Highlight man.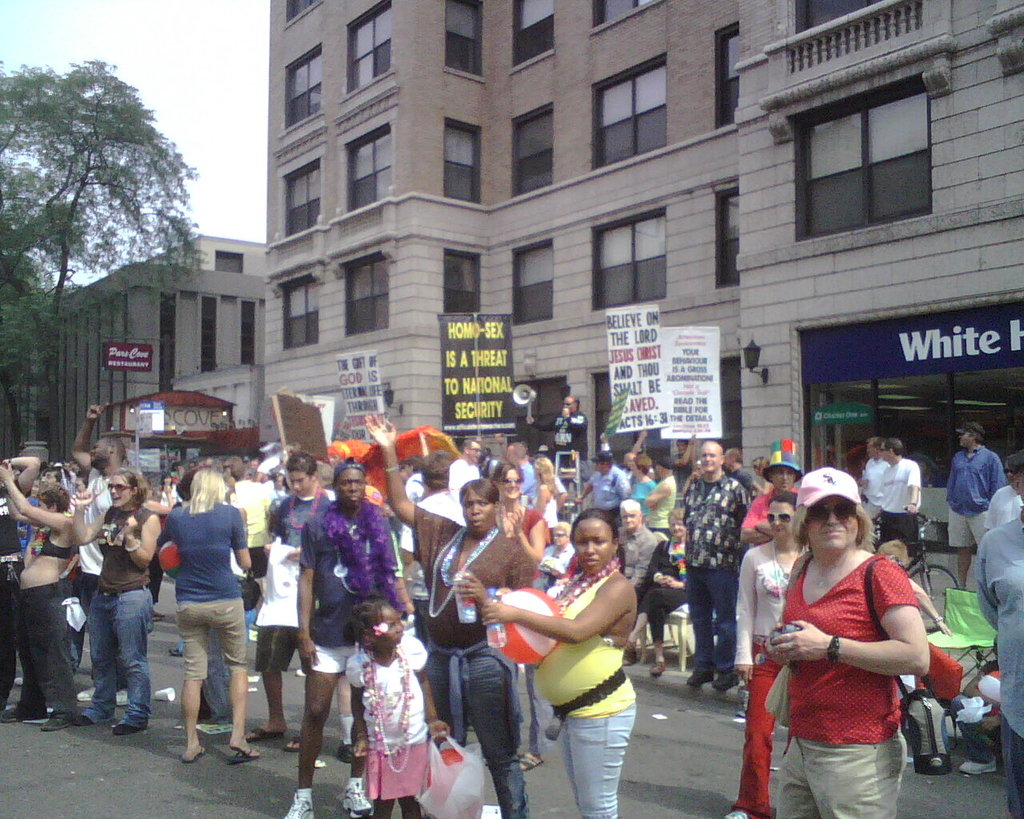
Highlighted region: l=527, t=396, r=588, b=460.
